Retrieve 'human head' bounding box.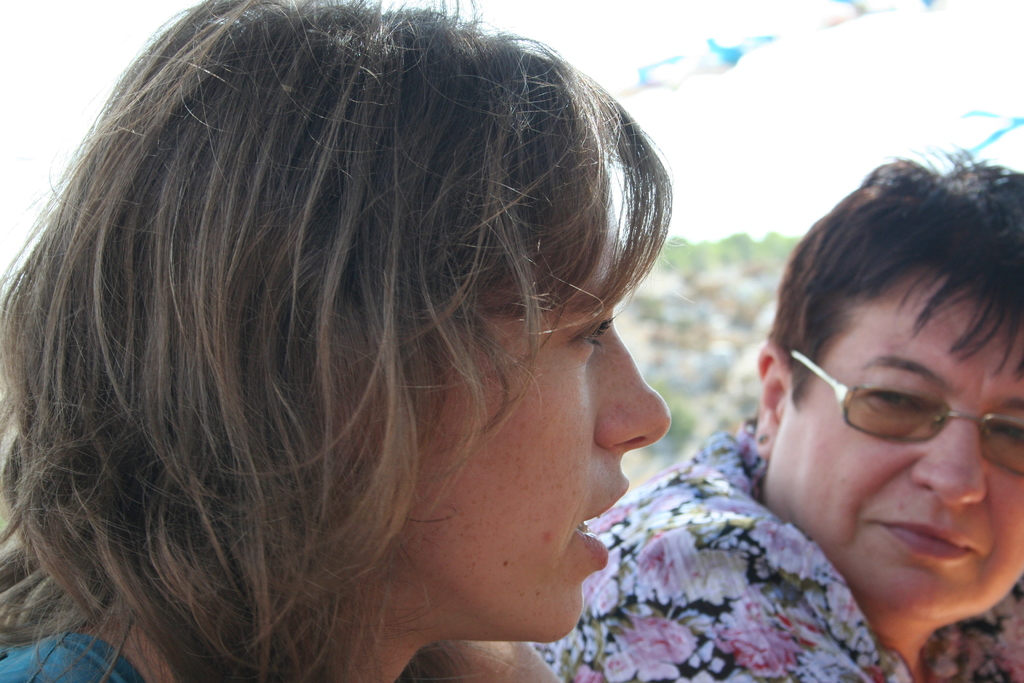
Bounding box: rect(760, 168, 1023, 632).
